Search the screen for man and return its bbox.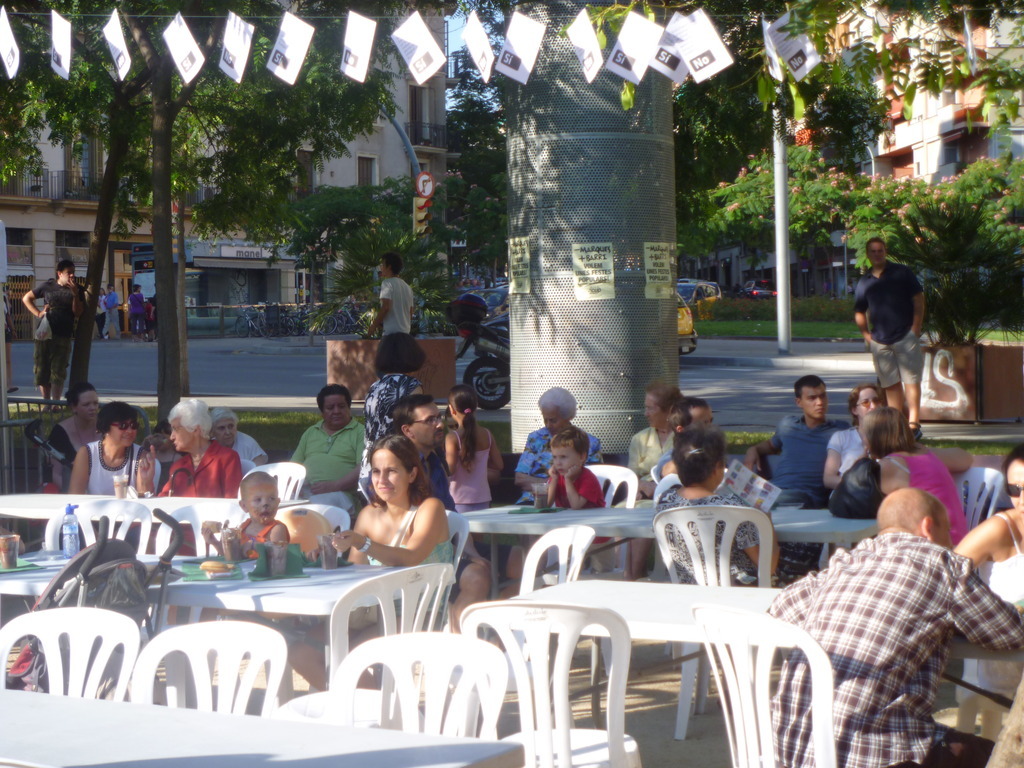
Found: bbox(847, 236, 925, 434).
